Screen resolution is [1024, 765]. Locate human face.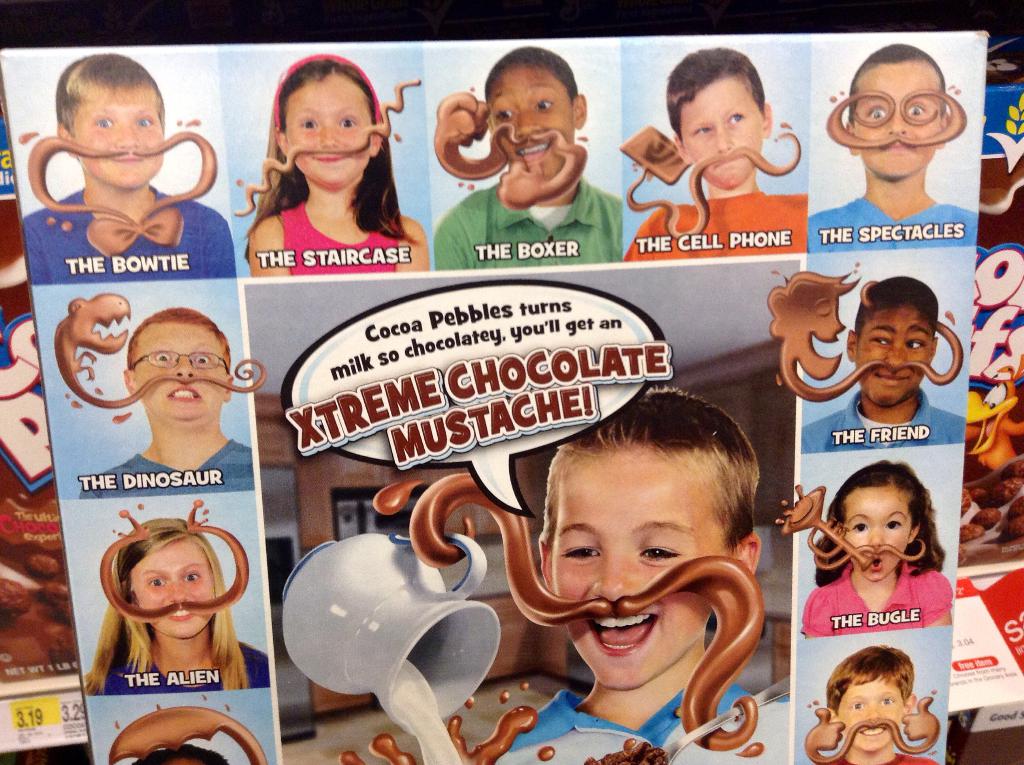
[left=849, top=63, right=939, bottom=174].
